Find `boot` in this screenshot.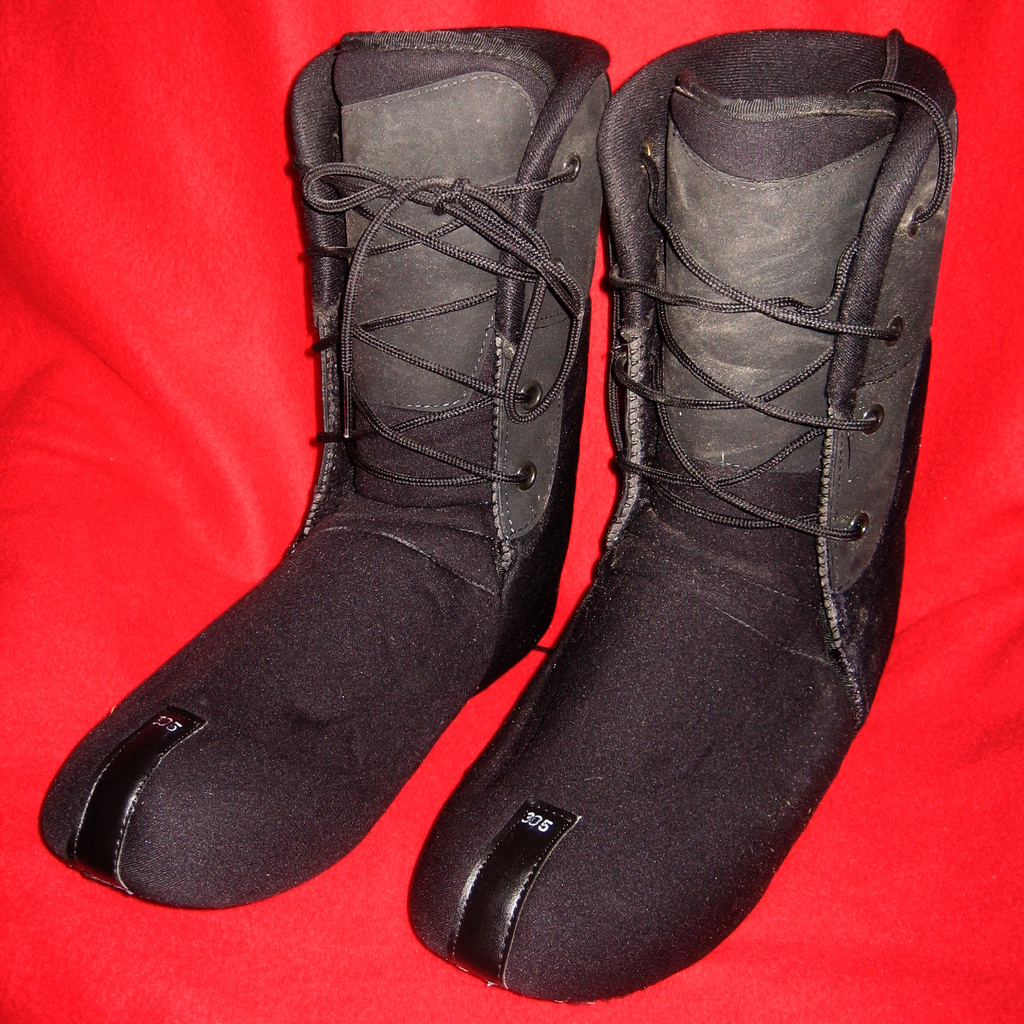
The bounding box for `boot` is x1=41, y1=18, x2=586, y2=919.
